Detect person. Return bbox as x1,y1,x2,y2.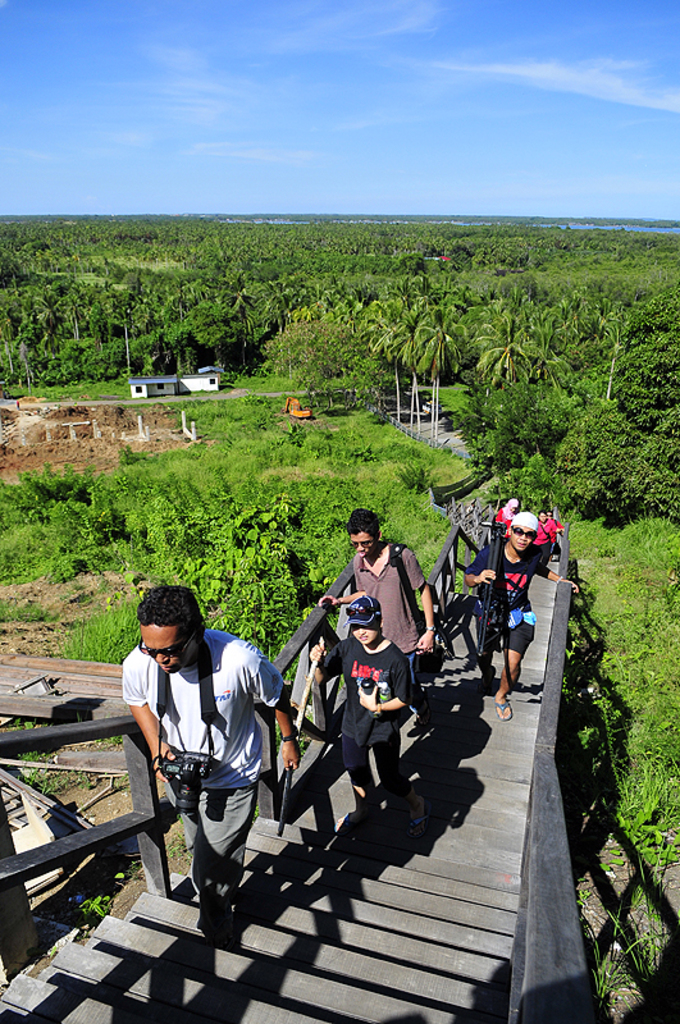
336,503,435,741.
